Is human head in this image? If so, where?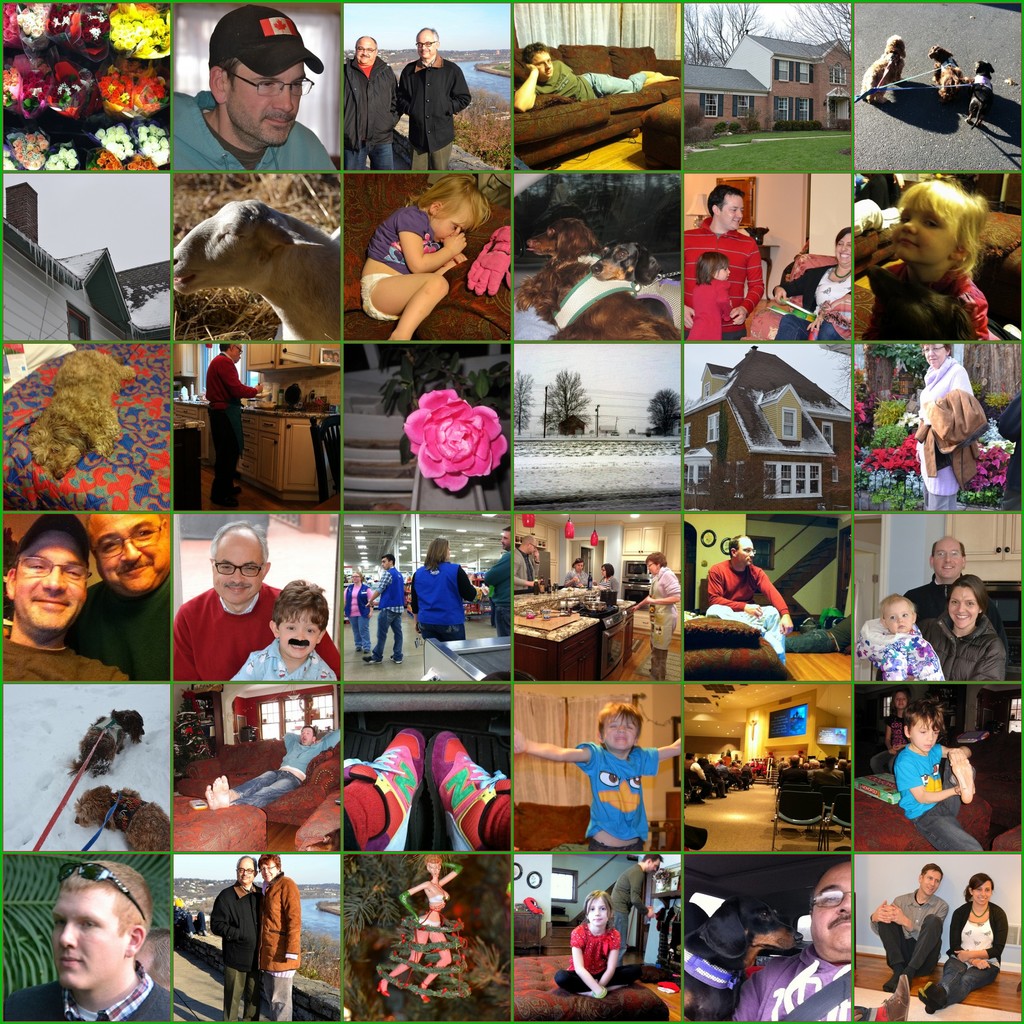
Yes, at x1=420 y1=854 x2=449 y2=877.
